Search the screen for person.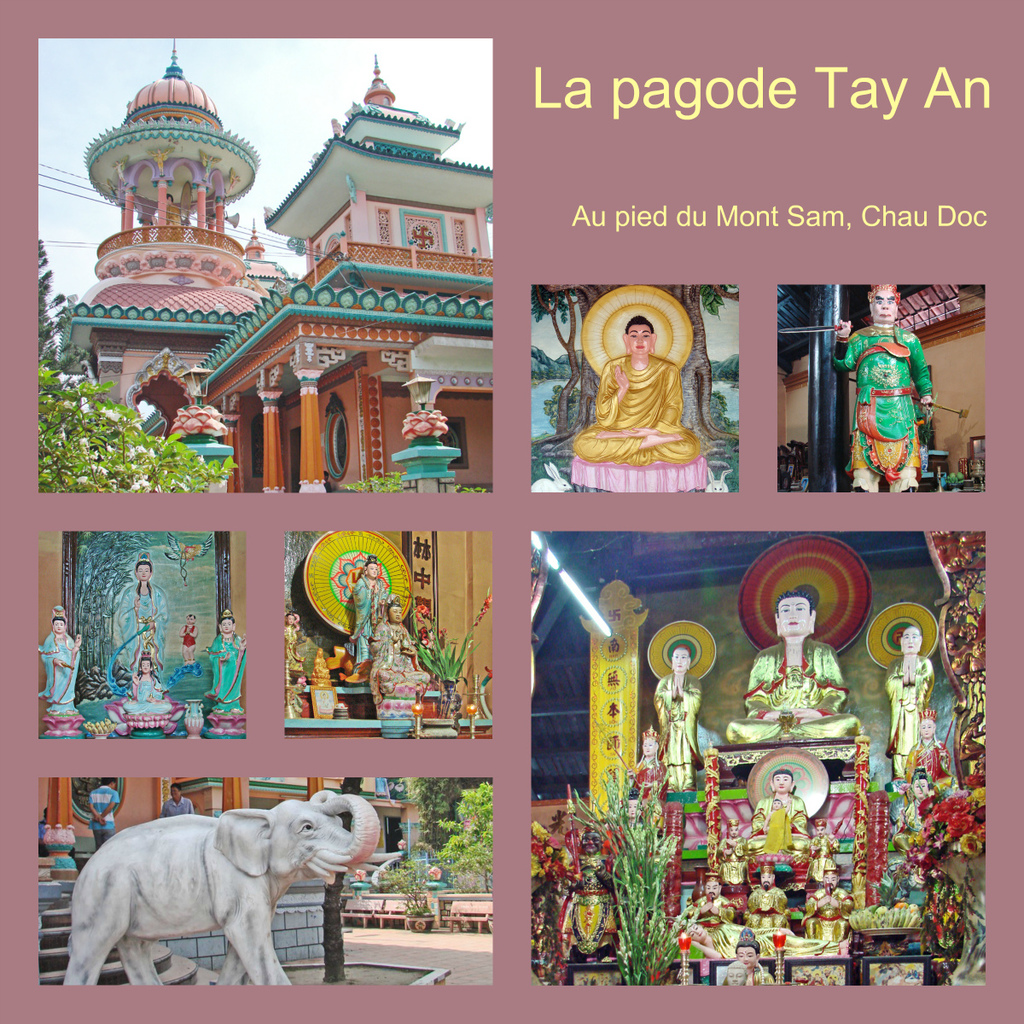
Found at {"left": 576, "top": 317, "right": 701, "bottom": 464}.
